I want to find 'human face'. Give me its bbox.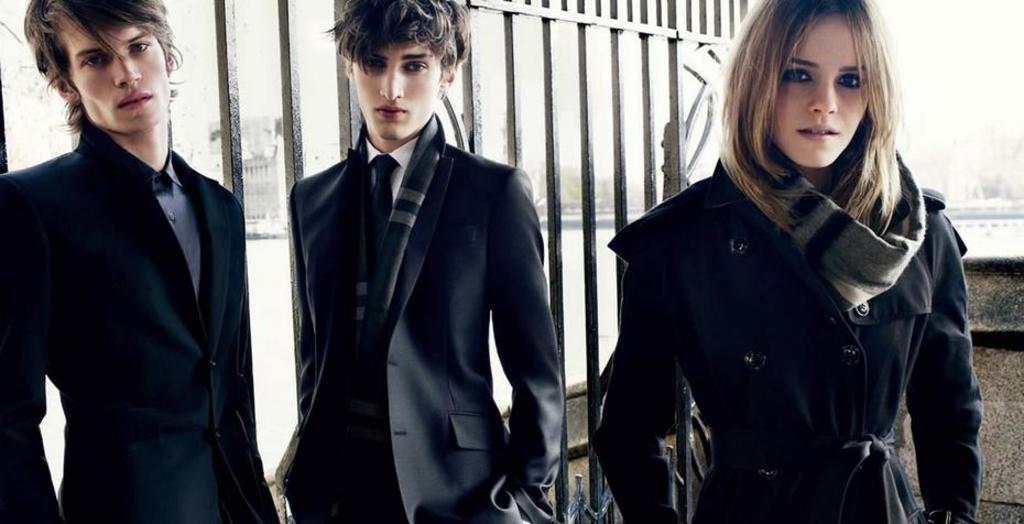
locate(353, 40, 445, 141).
